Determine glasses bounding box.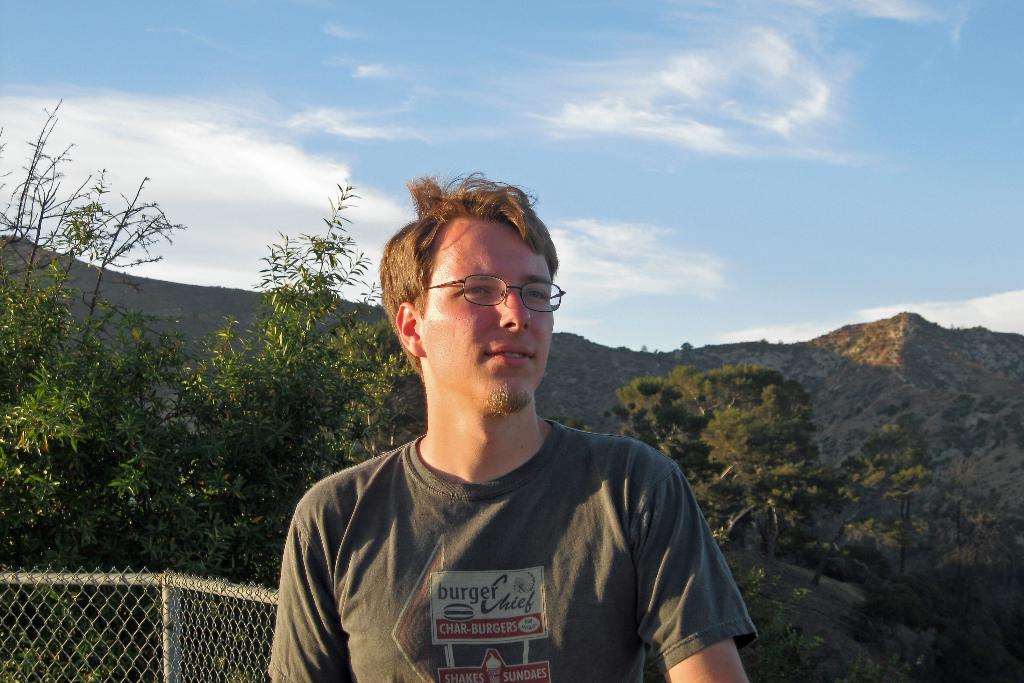
Determined: left=422, top=275, right=564, bottom=315.
